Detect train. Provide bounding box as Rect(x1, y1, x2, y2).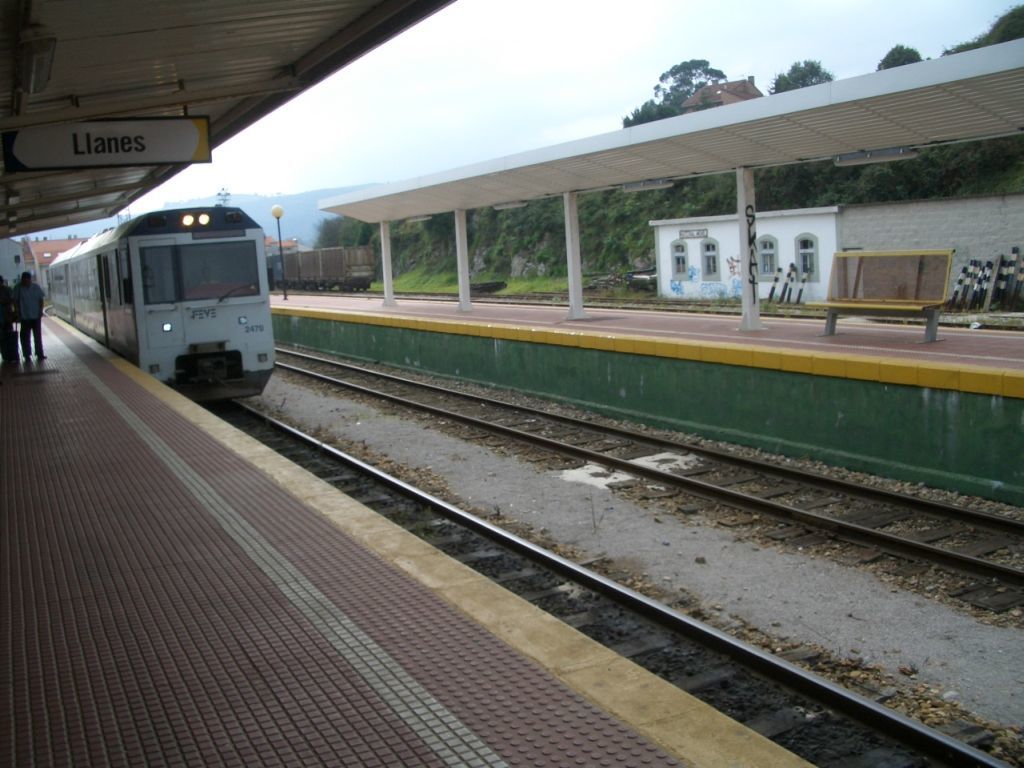
Rect(268, 247, 377, 292).
